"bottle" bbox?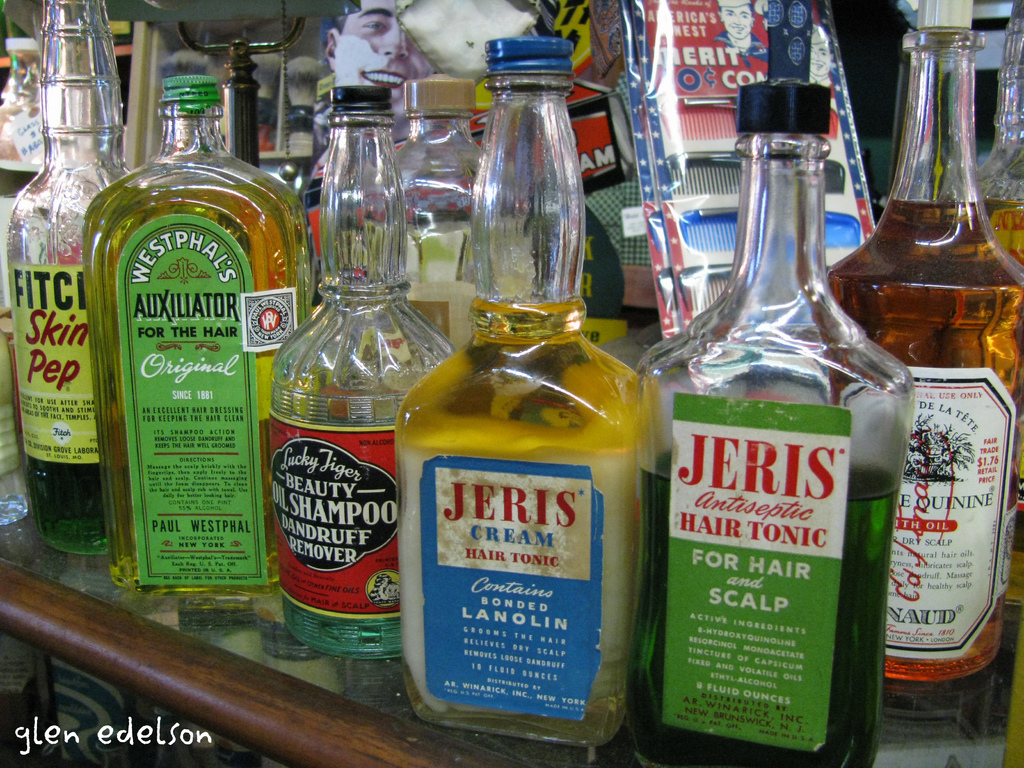
{"left": 819, "top": 0, "right": 1023, "bottom": 725}
